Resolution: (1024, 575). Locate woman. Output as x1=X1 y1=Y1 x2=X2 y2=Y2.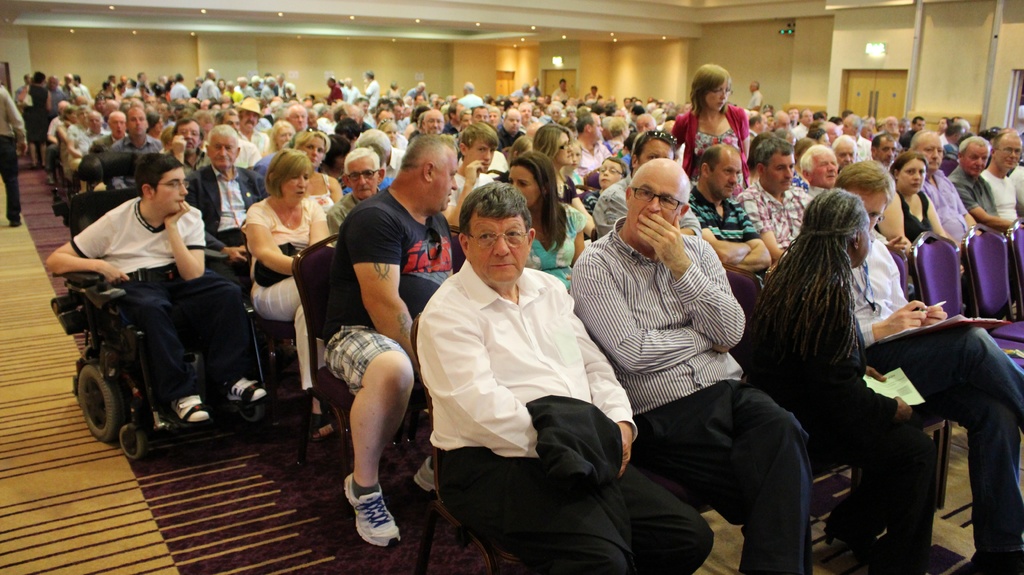
x1=243 y1=146 x2=328 y2=442.
